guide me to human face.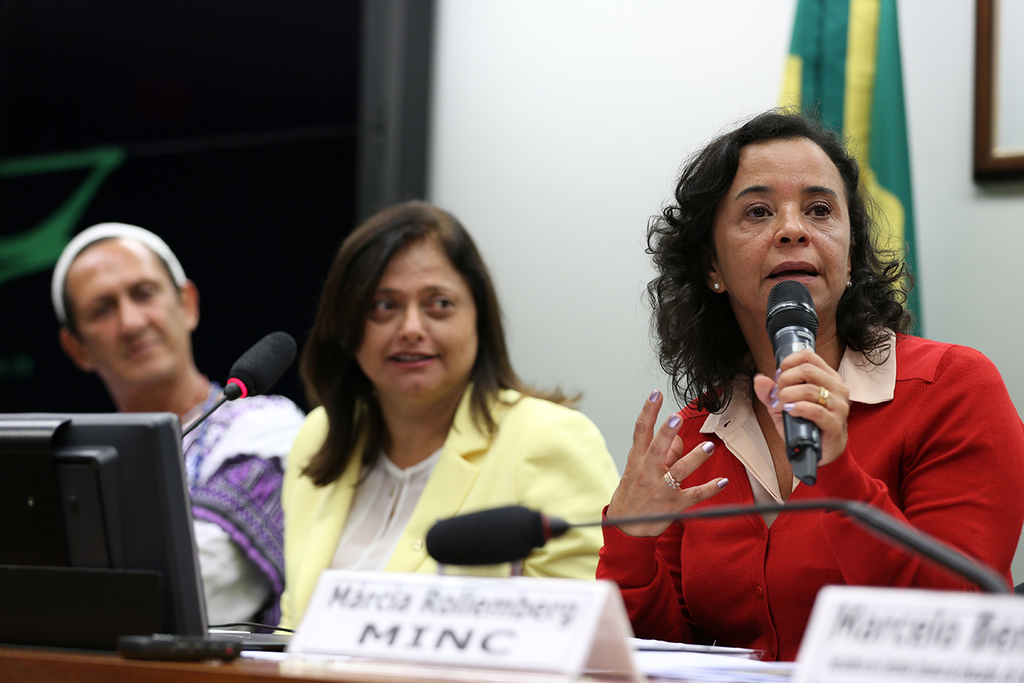
Guidance: region(718, 139, 853, 324).
